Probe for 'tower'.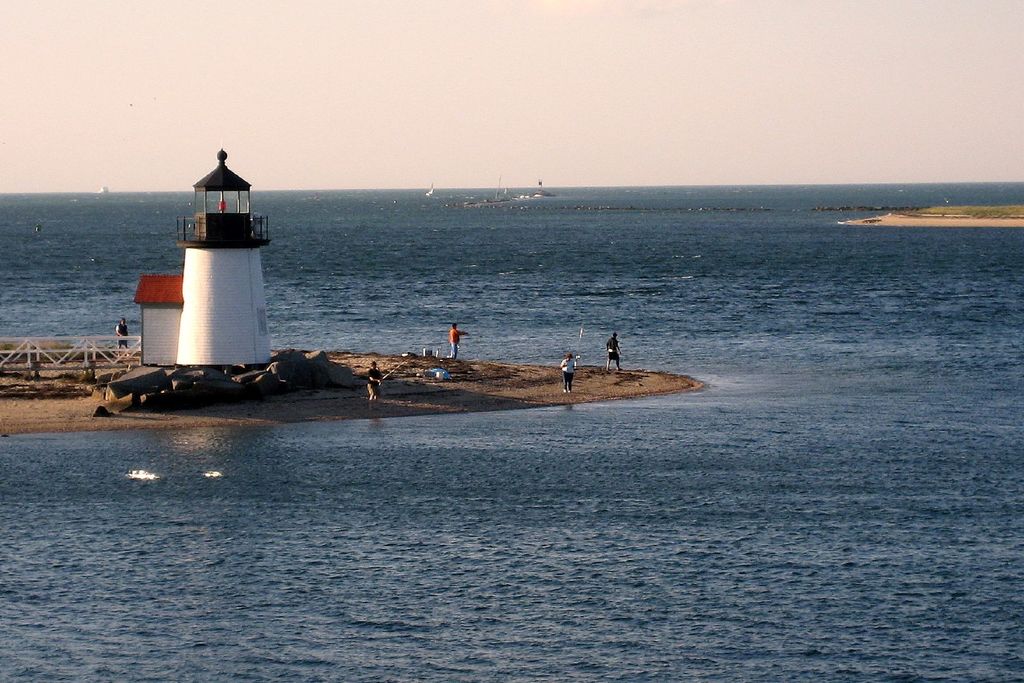
Probe result: 137:149:268:367.
